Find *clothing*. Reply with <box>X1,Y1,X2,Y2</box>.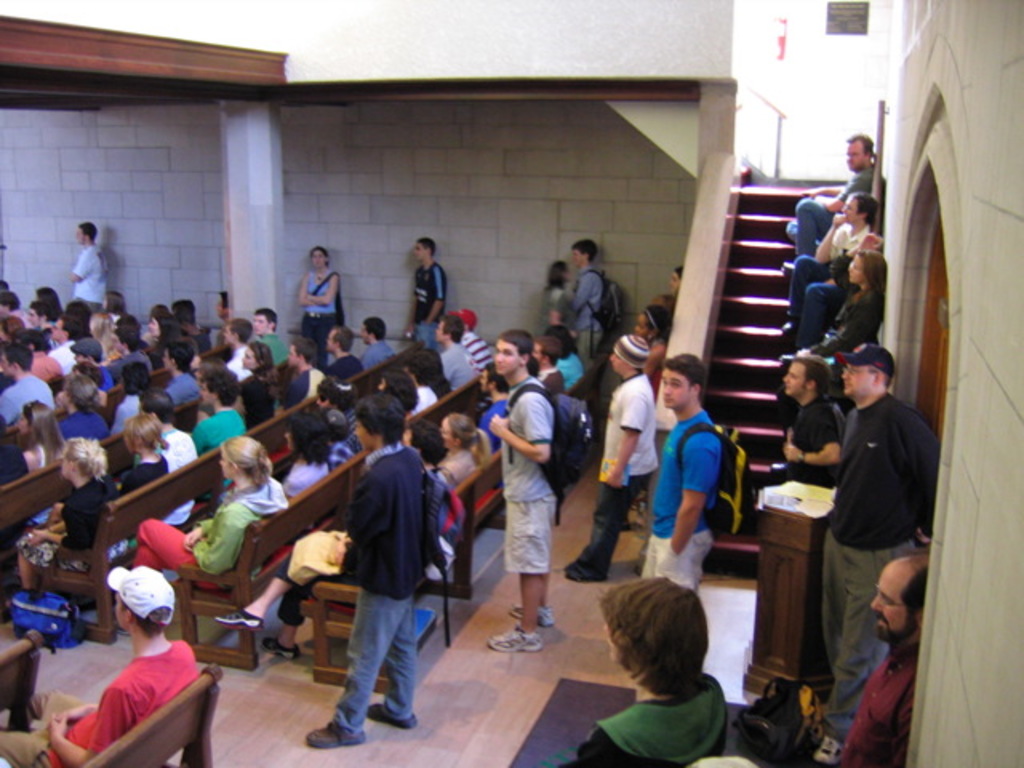
<box>168,373,200,410</box>.
